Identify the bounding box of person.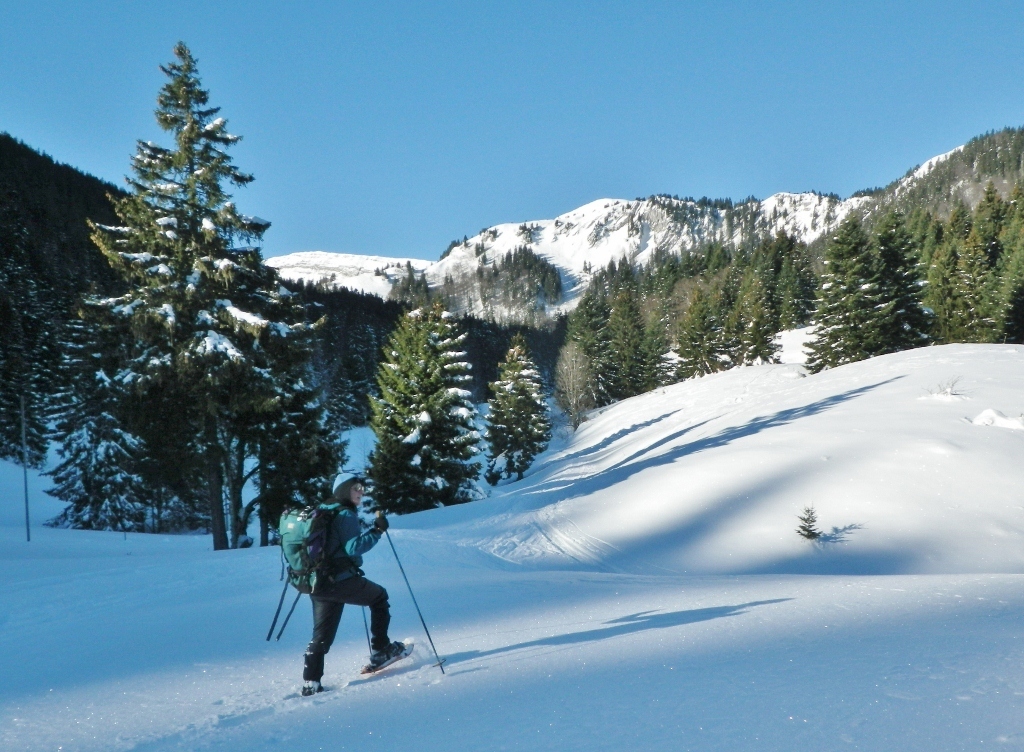
BBox(299, 470, 414, 697).
